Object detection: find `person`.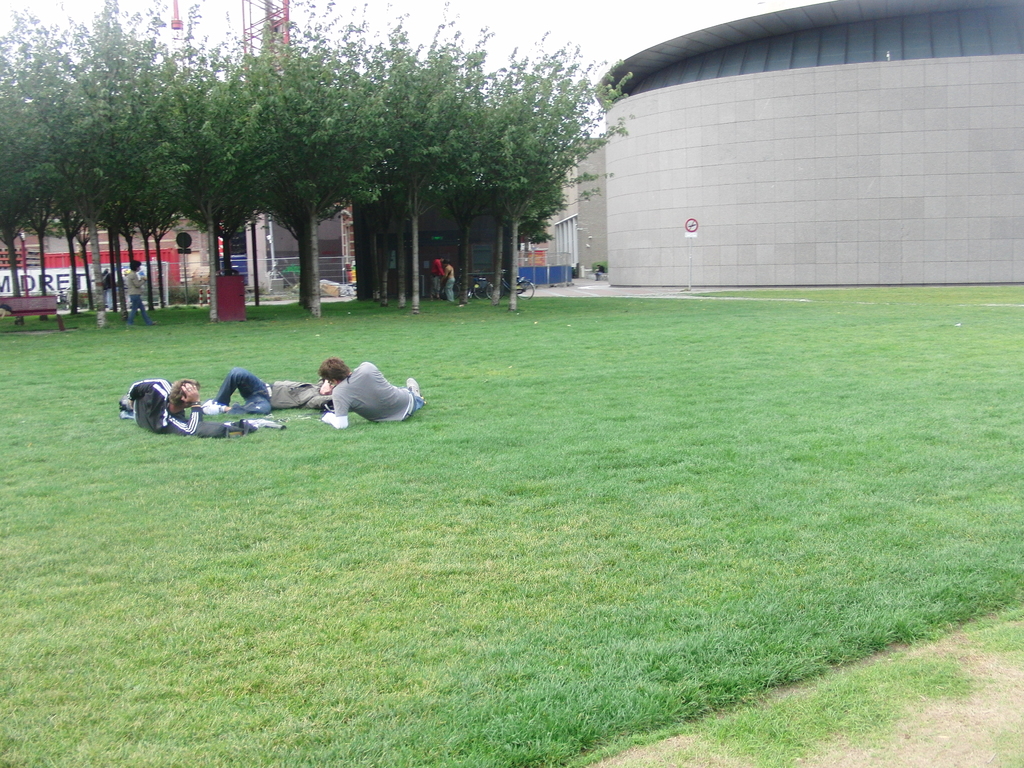
(x1=195, y1=367, x2=334, y2=417).
